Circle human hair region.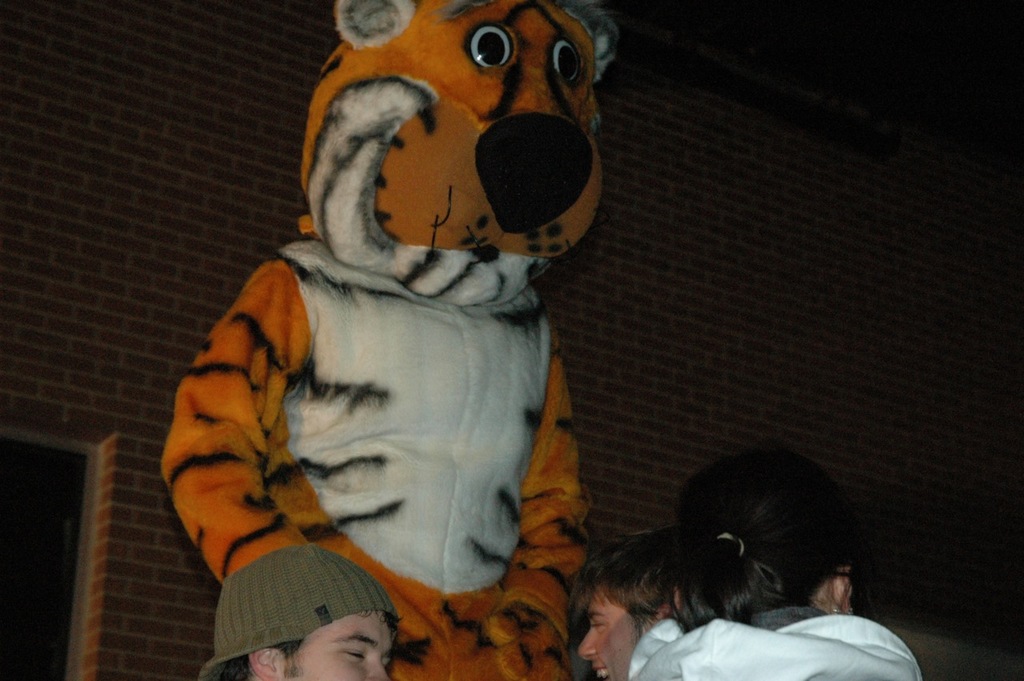
Region: rect(621, 461, 892, 660).
